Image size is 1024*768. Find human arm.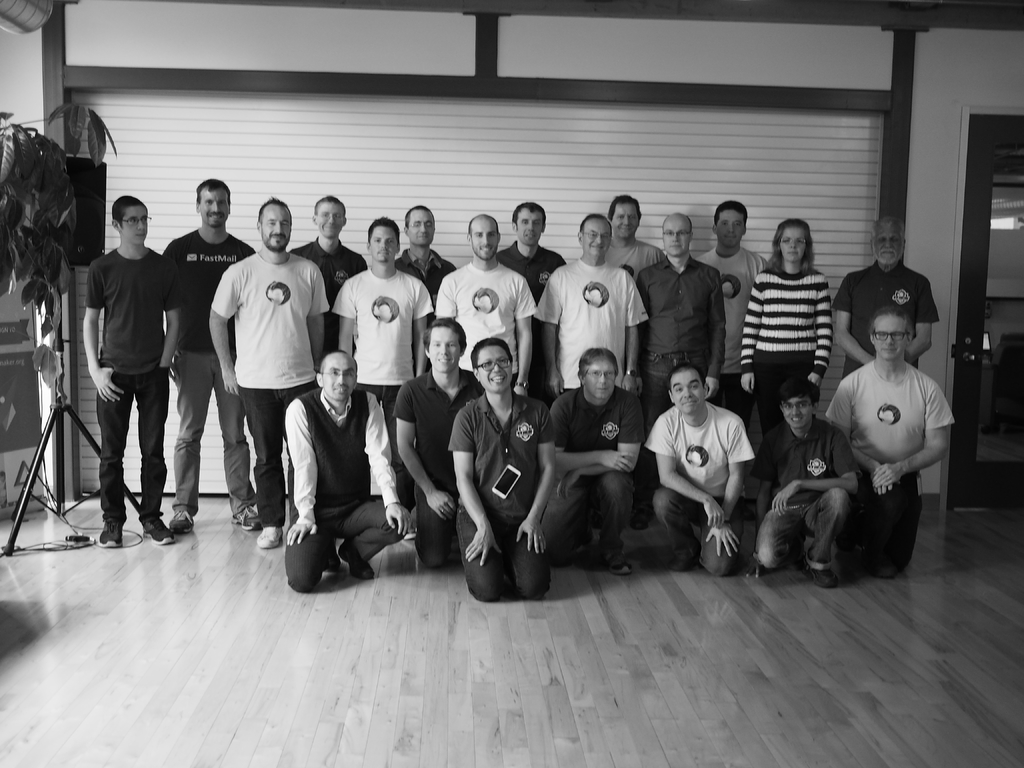
512 399 558 561.
